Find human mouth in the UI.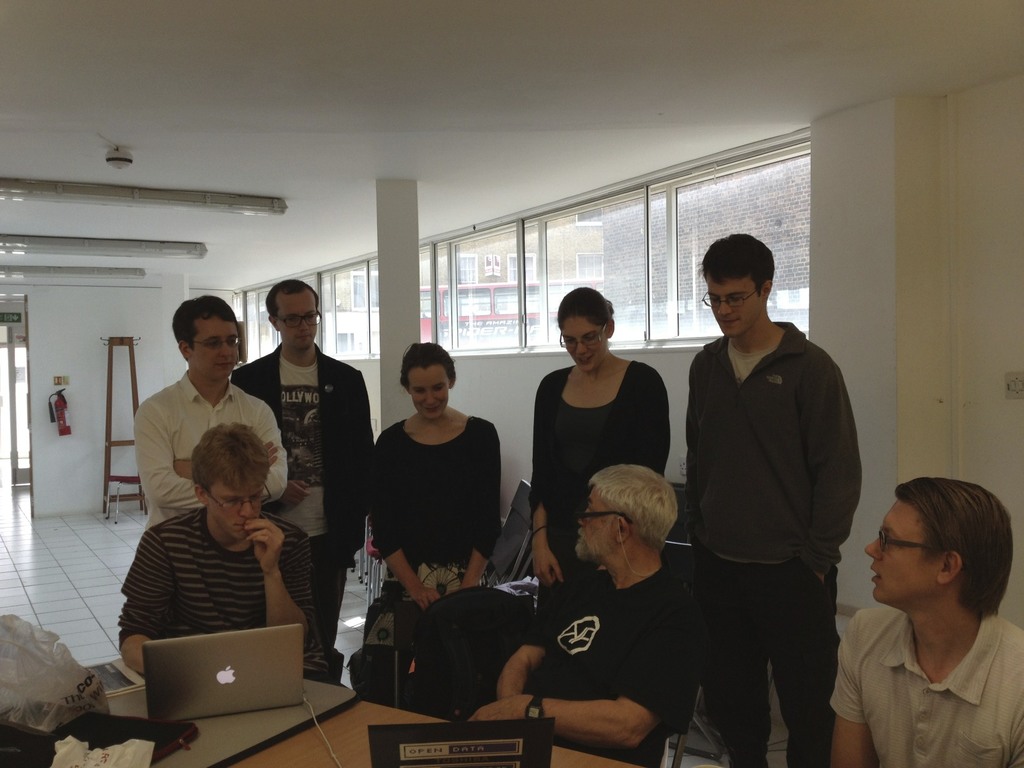
UI element at pyautogui.locateOnScreen(427, 406, 439, 419).
